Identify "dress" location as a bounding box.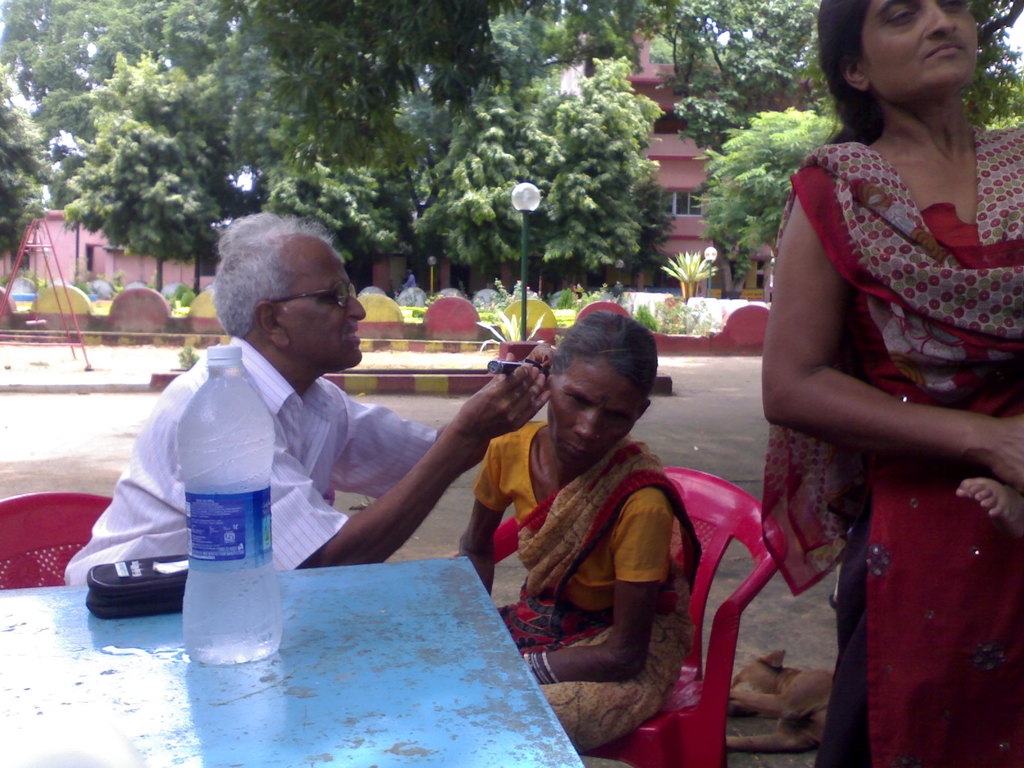
bbox=[767, 100, 1014, 692].
